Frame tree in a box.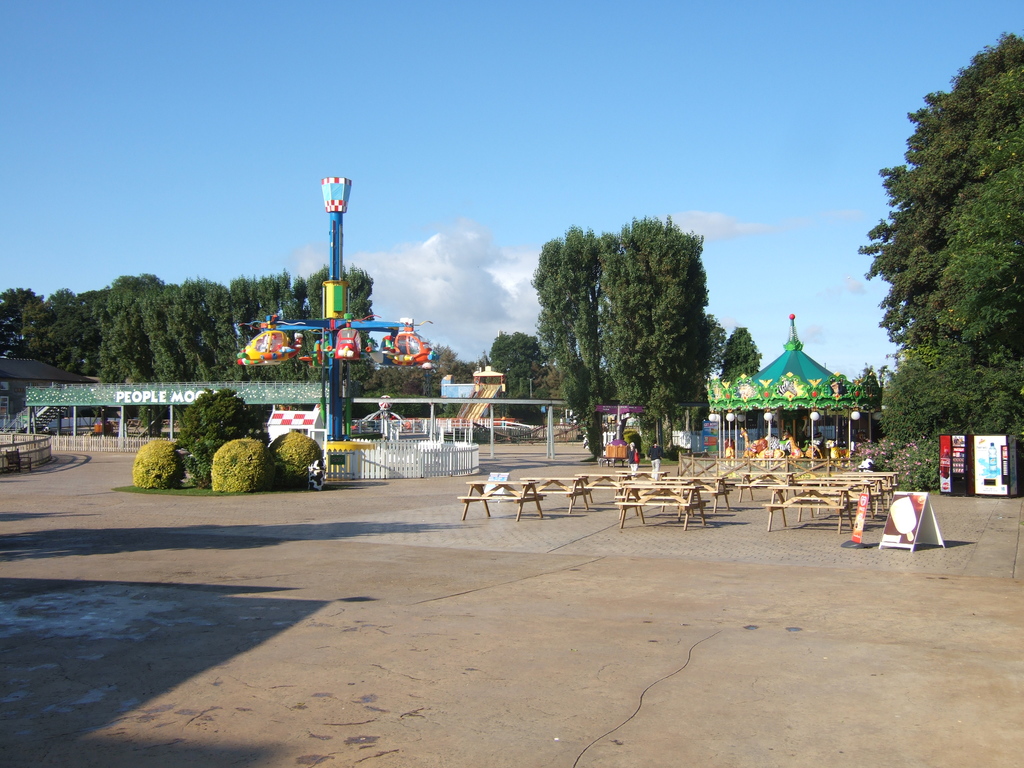
Rect(593, 221, 711, 413).
